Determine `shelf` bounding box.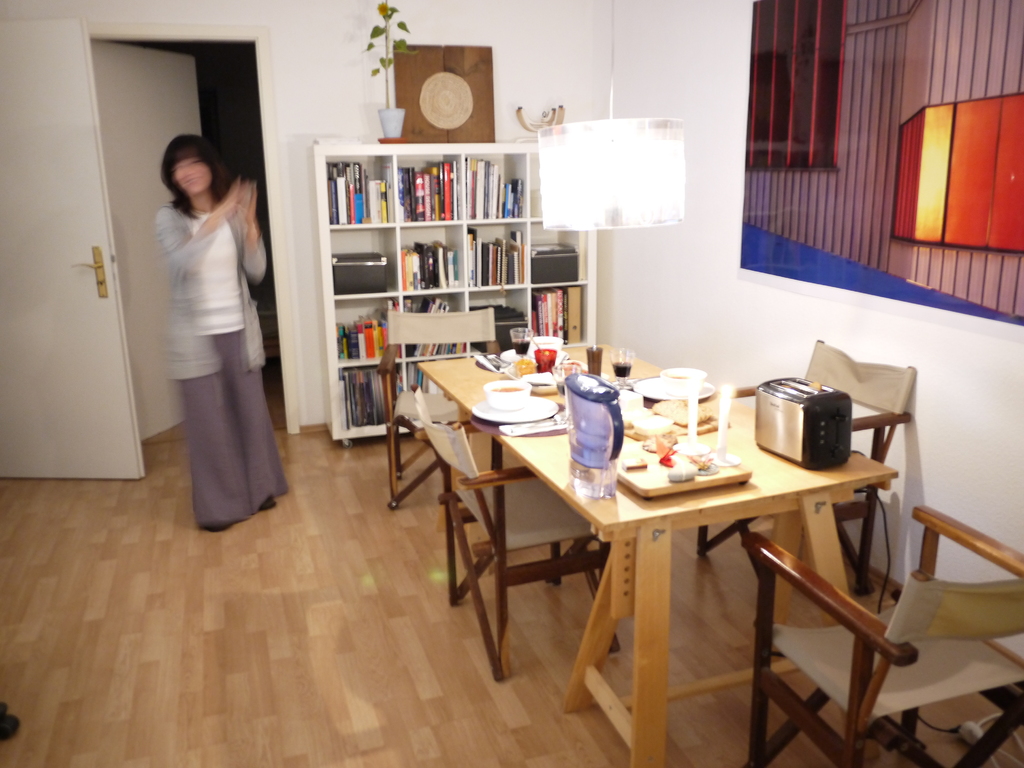
Determined: 463/148/530/225.
